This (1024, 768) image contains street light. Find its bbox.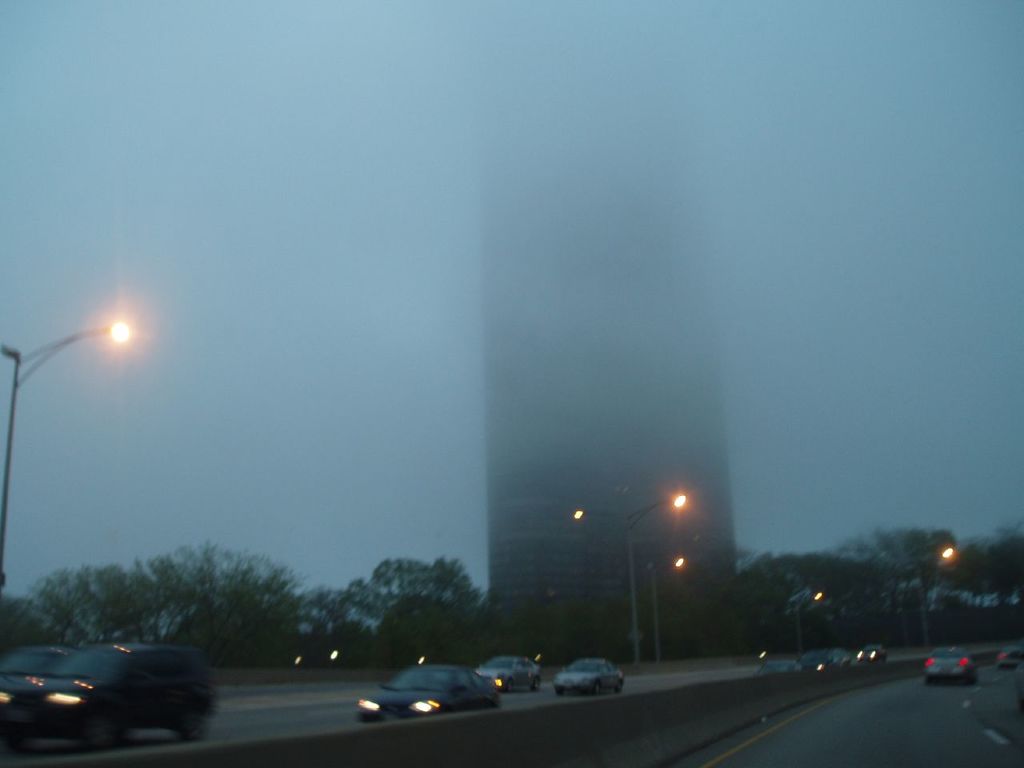
647/546/690/671.
